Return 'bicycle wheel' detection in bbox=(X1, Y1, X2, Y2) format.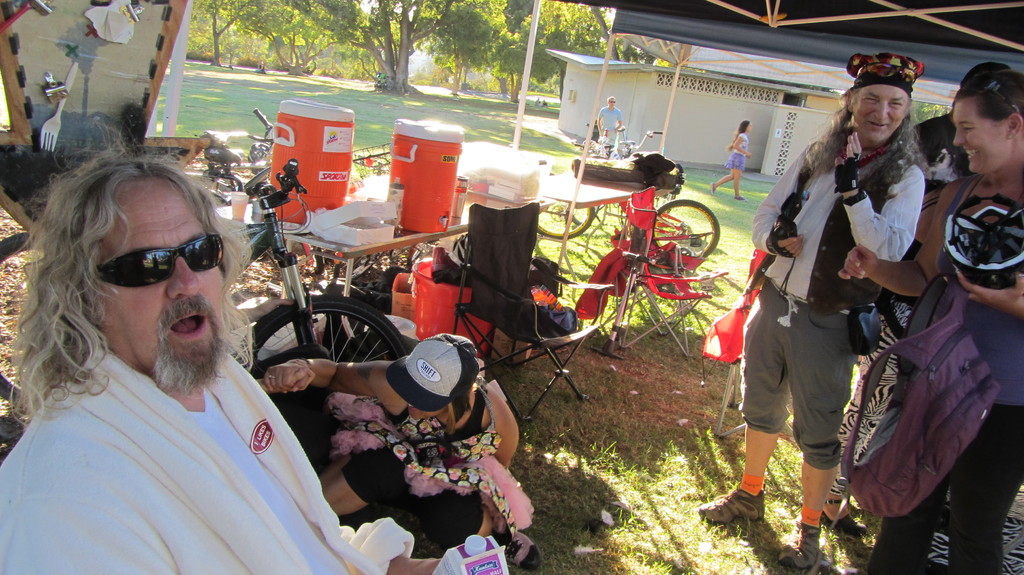
bbox=(249, 293, 410, 382).
